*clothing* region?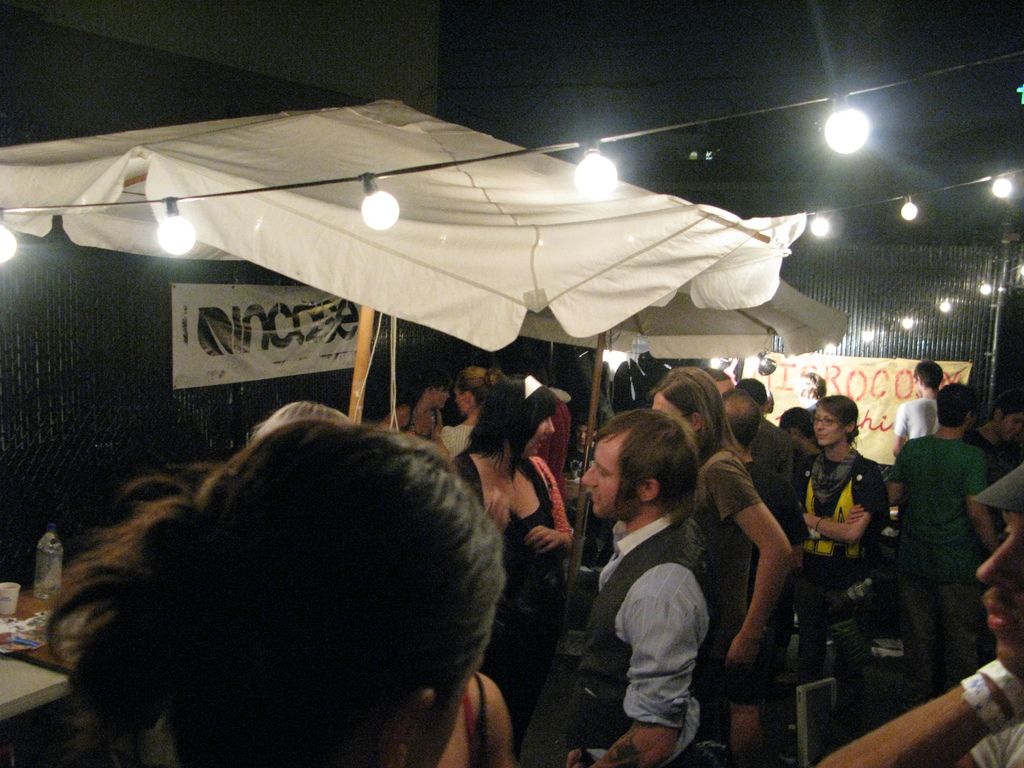
BBox(691, 445, 763, 703)
